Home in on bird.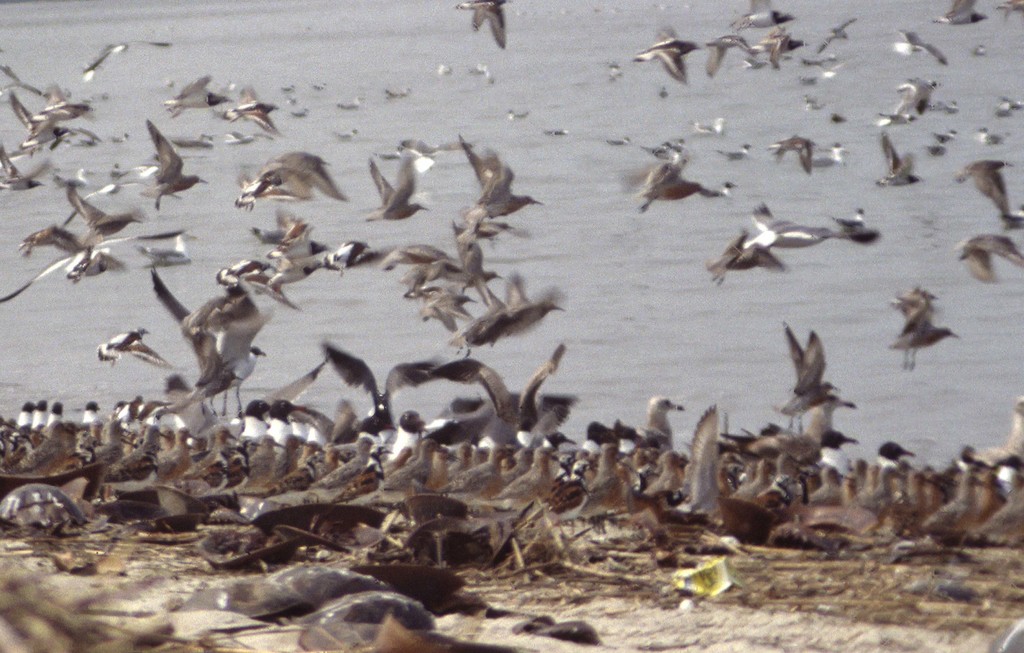
Homed in at <box>749,25,807,70</box>.
